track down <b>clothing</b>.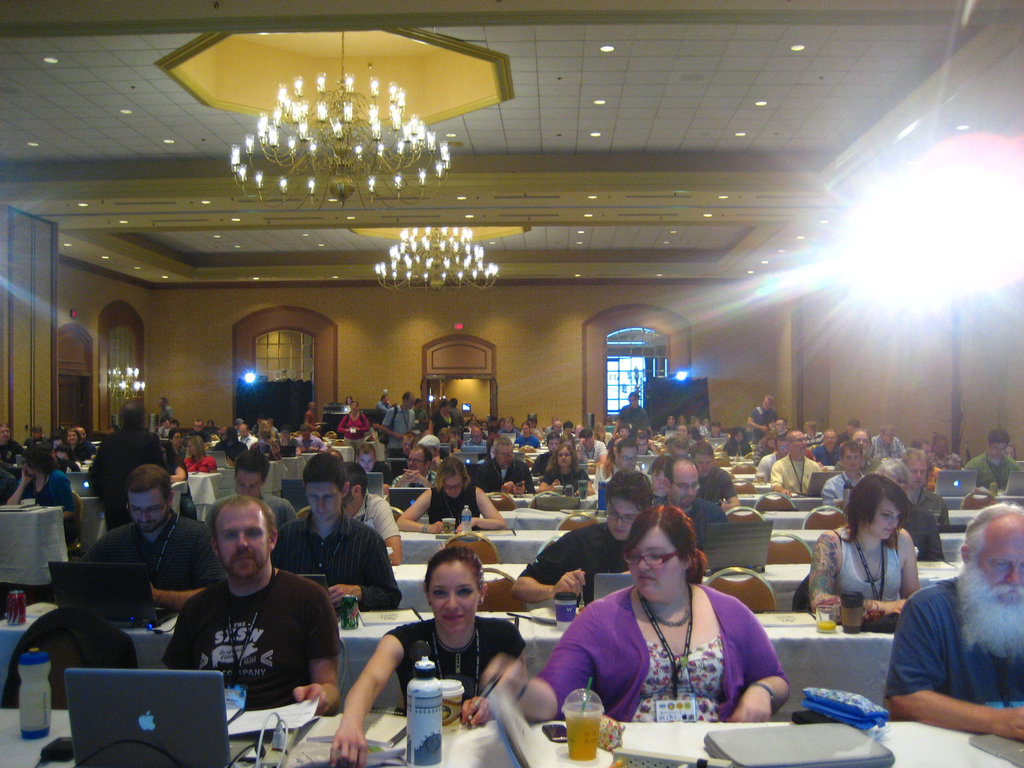
Tracked to 18/471/77/514.
